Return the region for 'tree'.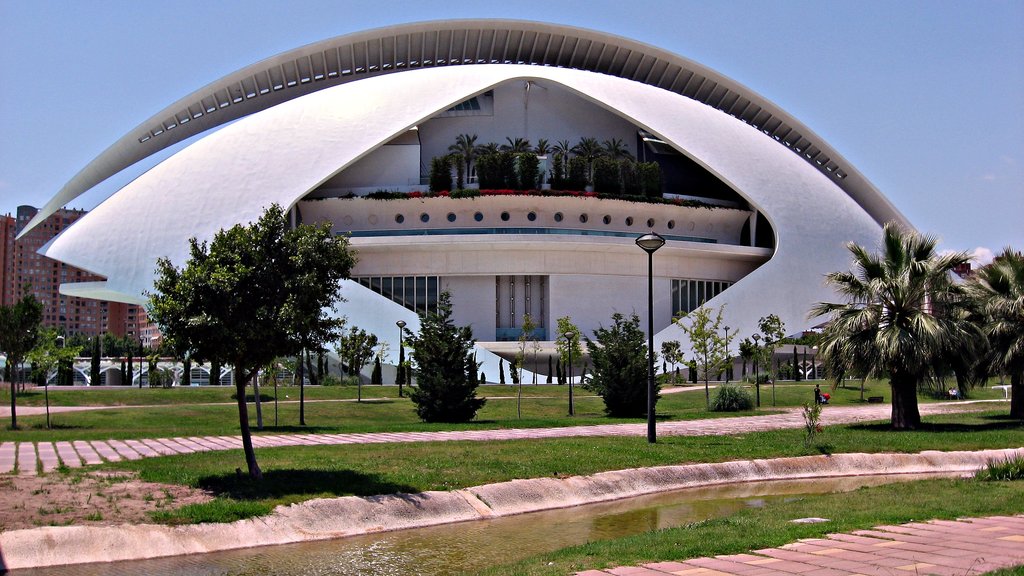
[0,292,44,429].
